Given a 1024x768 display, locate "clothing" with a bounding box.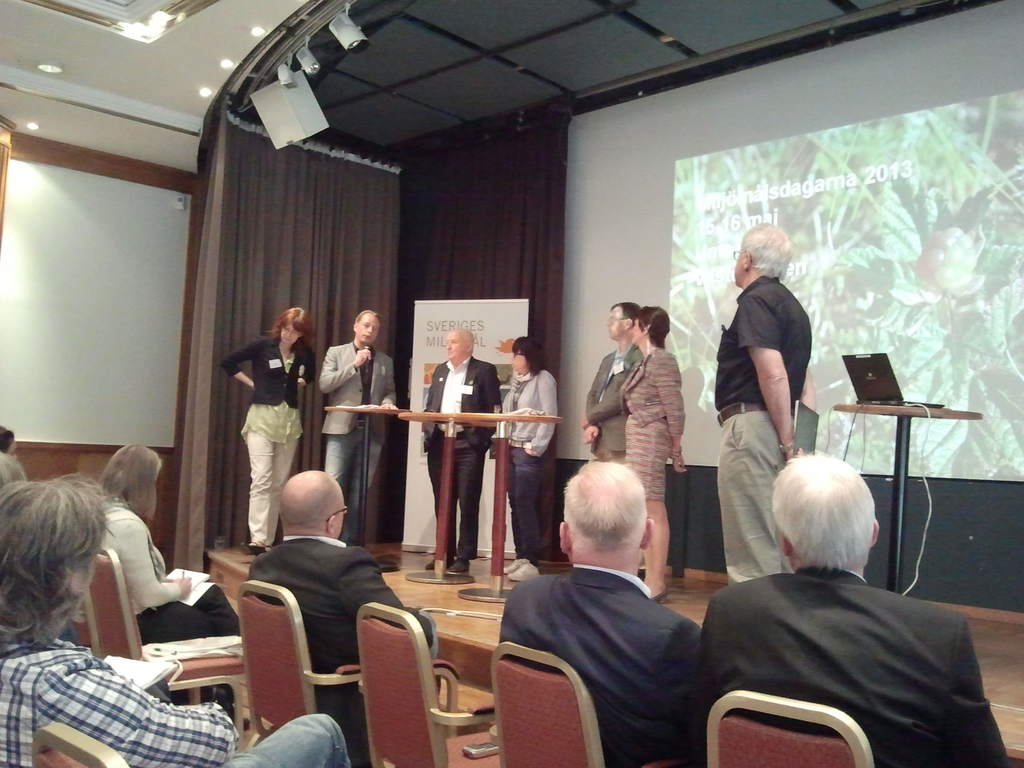
Located: 96, 495, 248, 641.
